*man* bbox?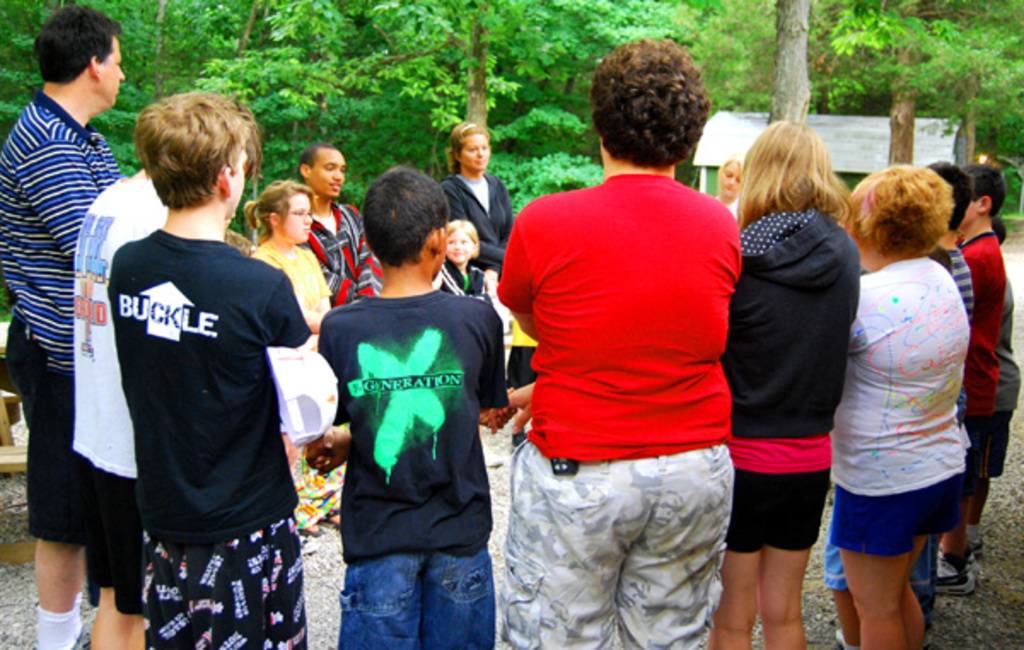
72/92/259/648
